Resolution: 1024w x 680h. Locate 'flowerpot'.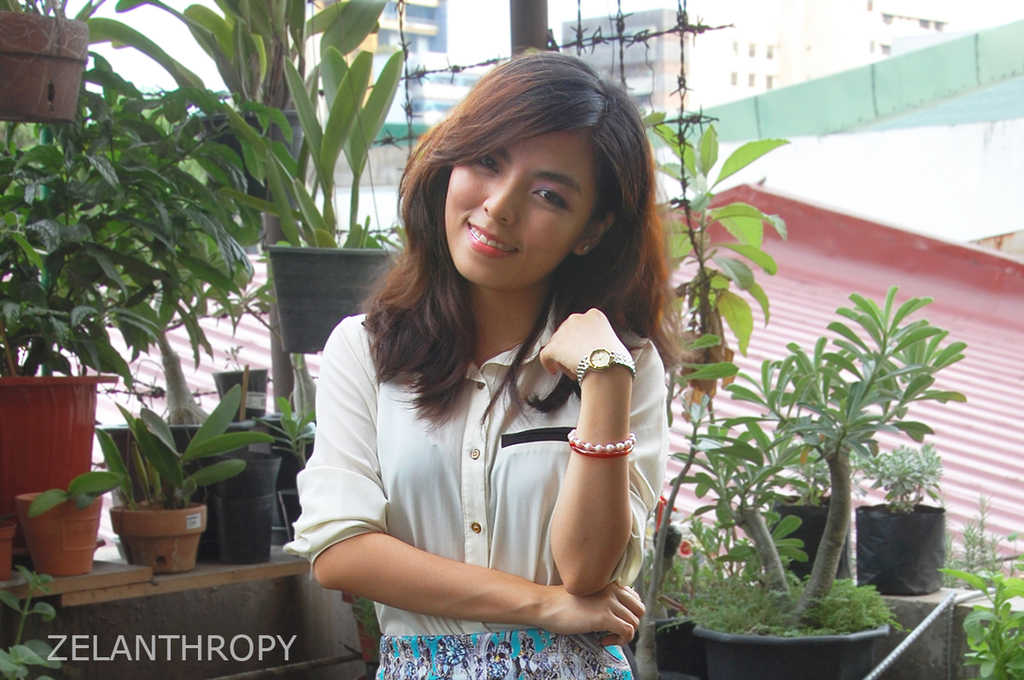
{"x1": 13, "y1": 484, "x2": 94, "y2": 579}.
